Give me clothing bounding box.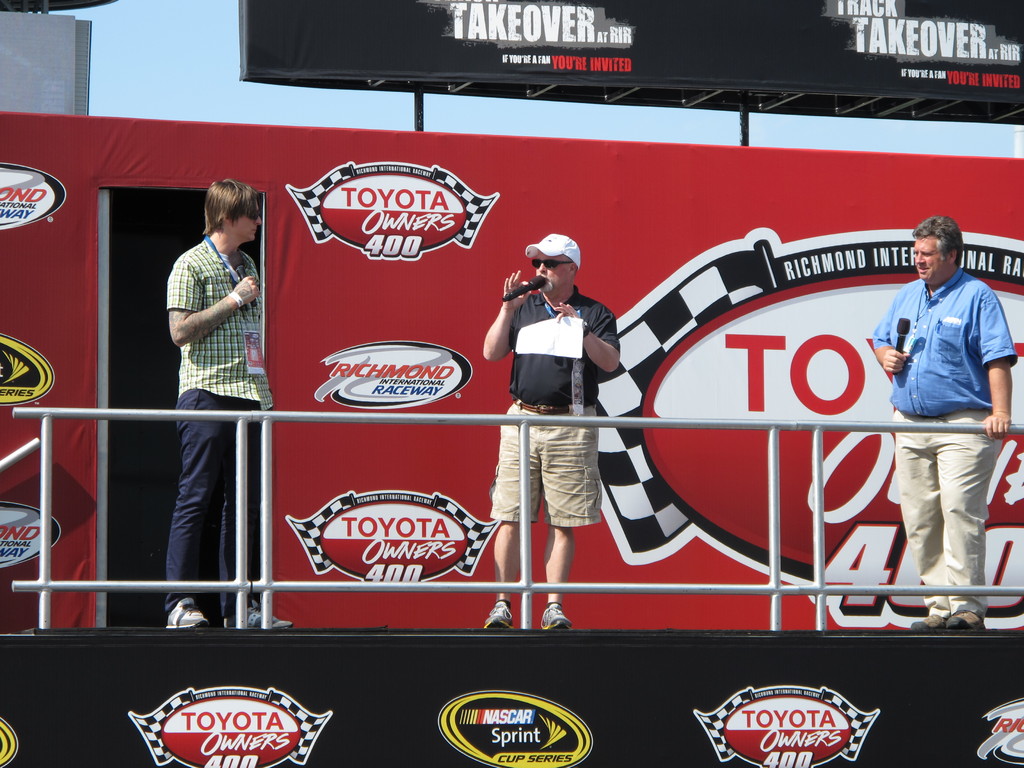
crop(523, 233, 585, 264).
